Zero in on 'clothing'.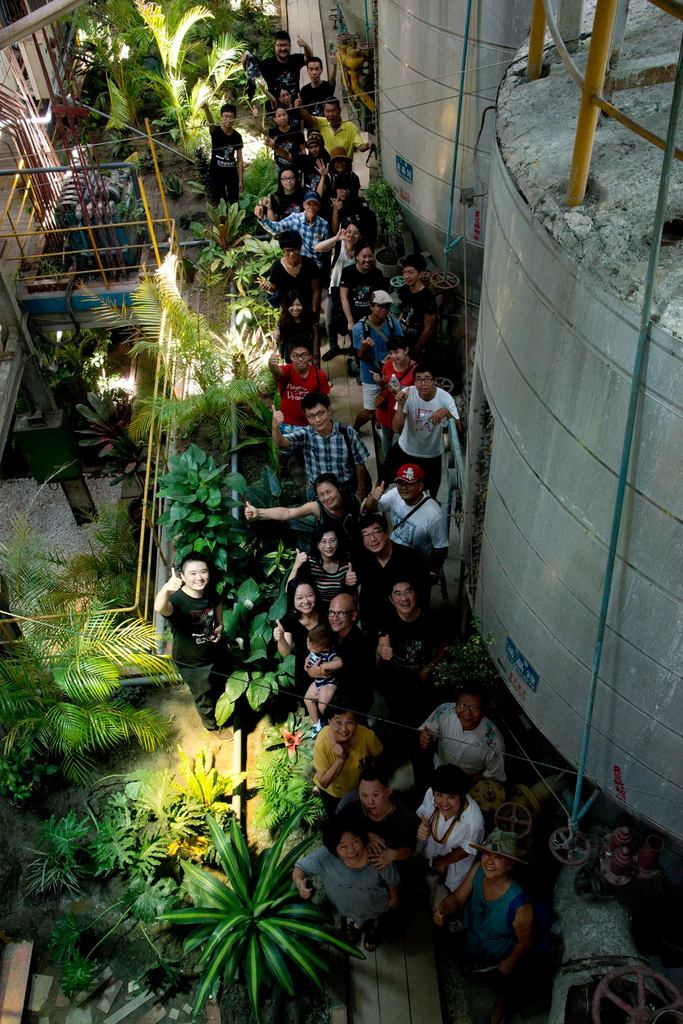
Zeroed in: 273:361:332:456.
